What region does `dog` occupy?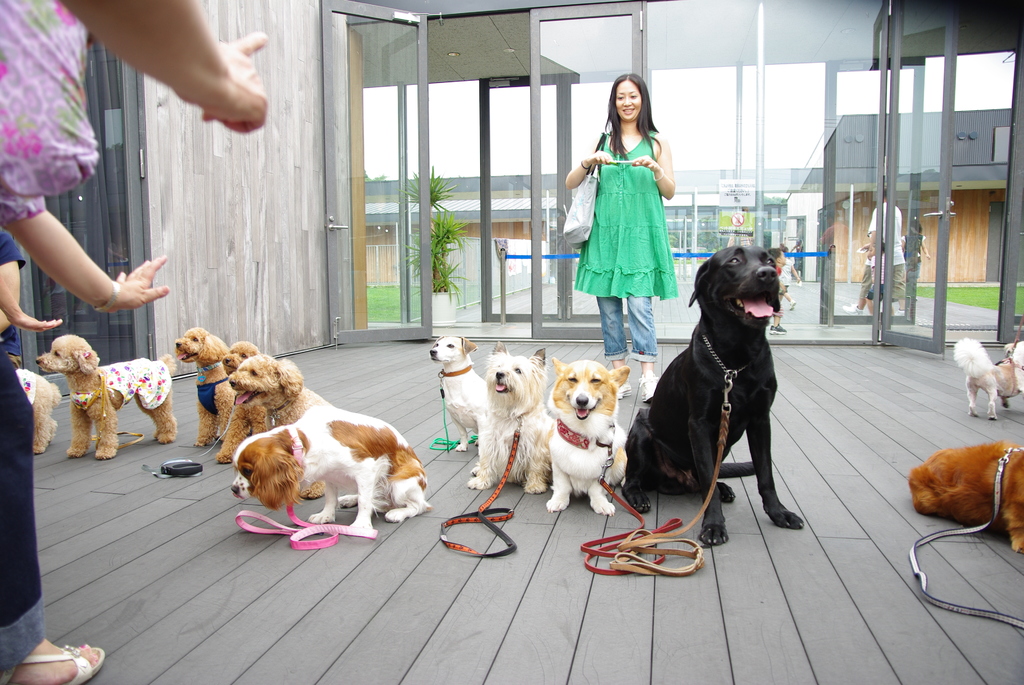
(552, 355, 627, 516).
